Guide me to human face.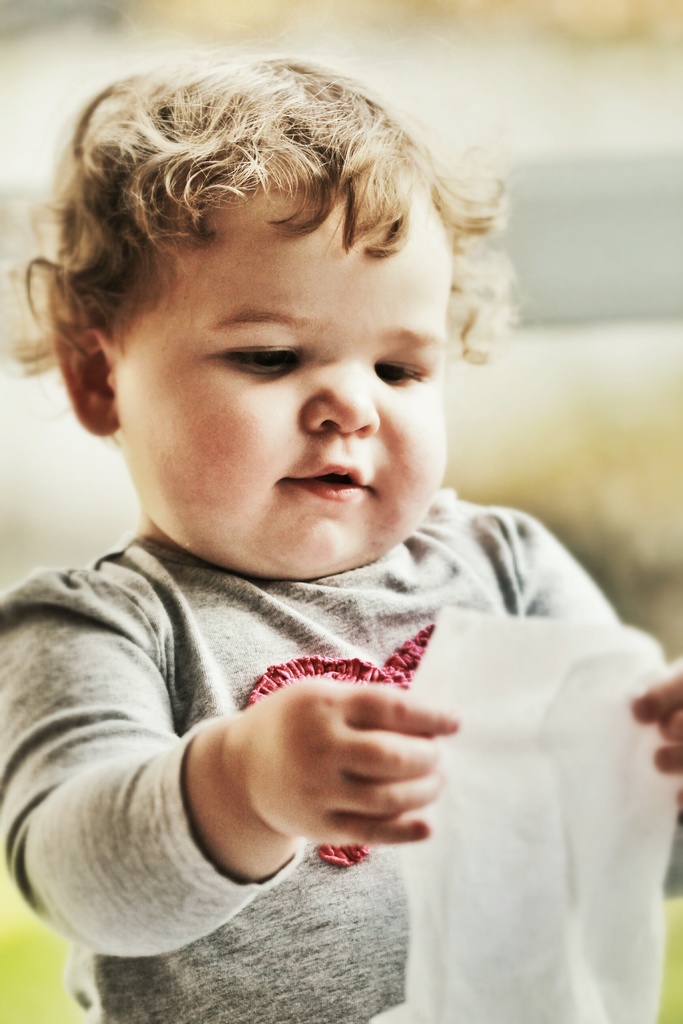
Guidance: box=[113, 195, 456, 581].
